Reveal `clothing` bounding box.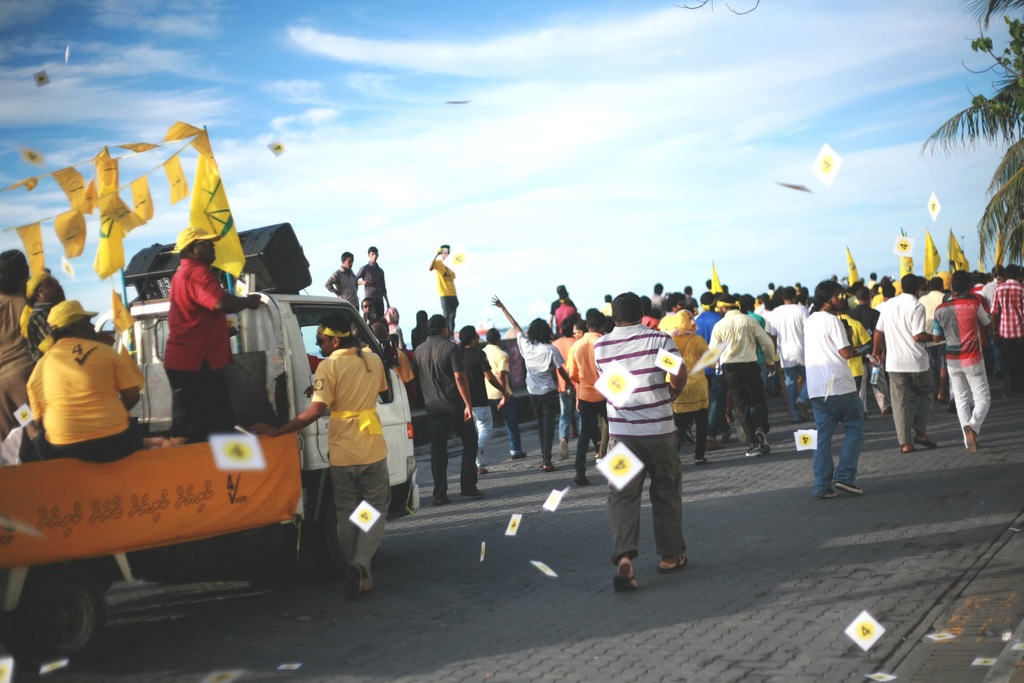
Revealed: box=[811, 391, 862, 493].
